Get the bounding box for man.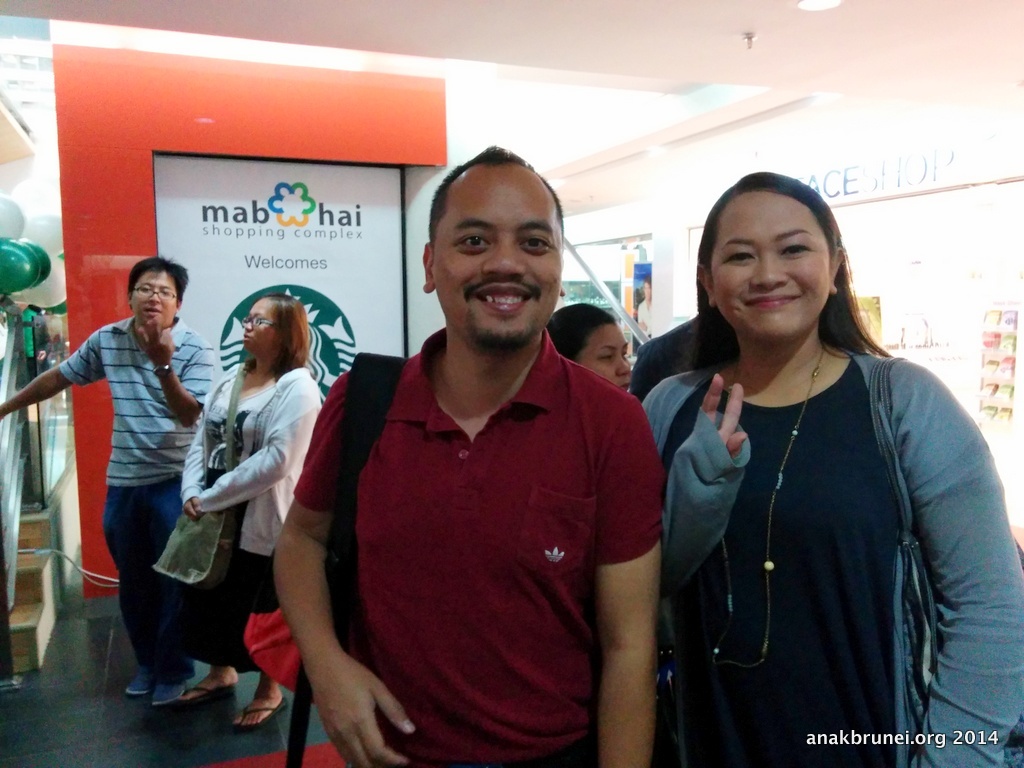
x1=0 y1=253 x2=216 y2=710.
